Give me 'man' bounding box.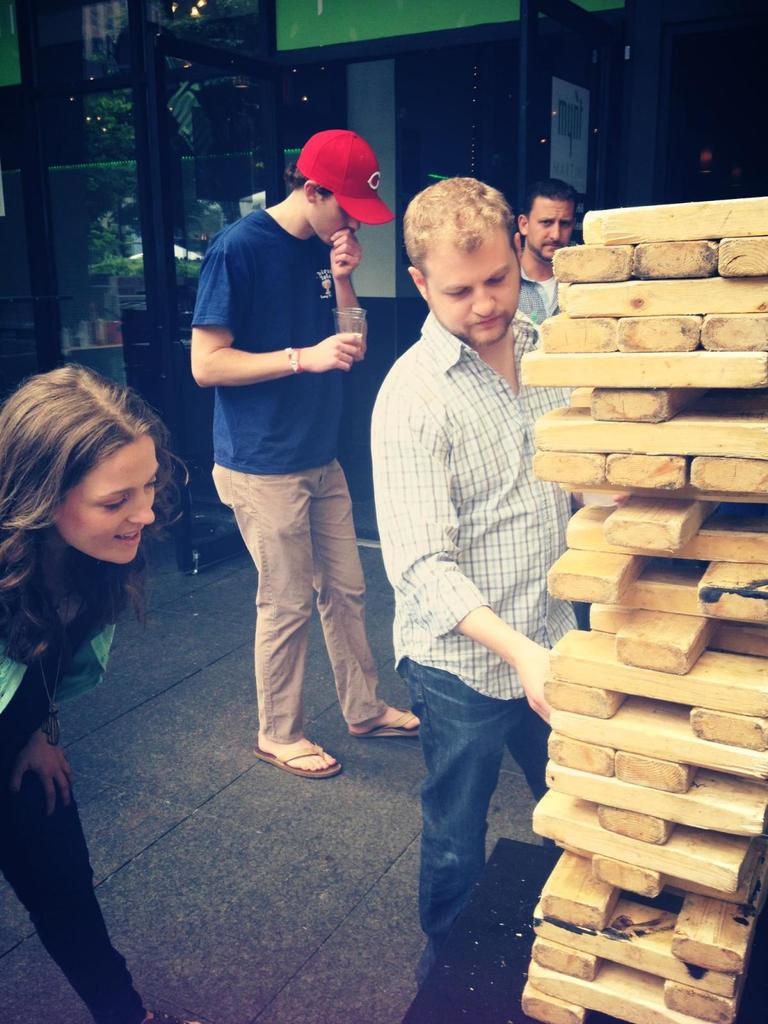
region(364, 173, 628, 988).
